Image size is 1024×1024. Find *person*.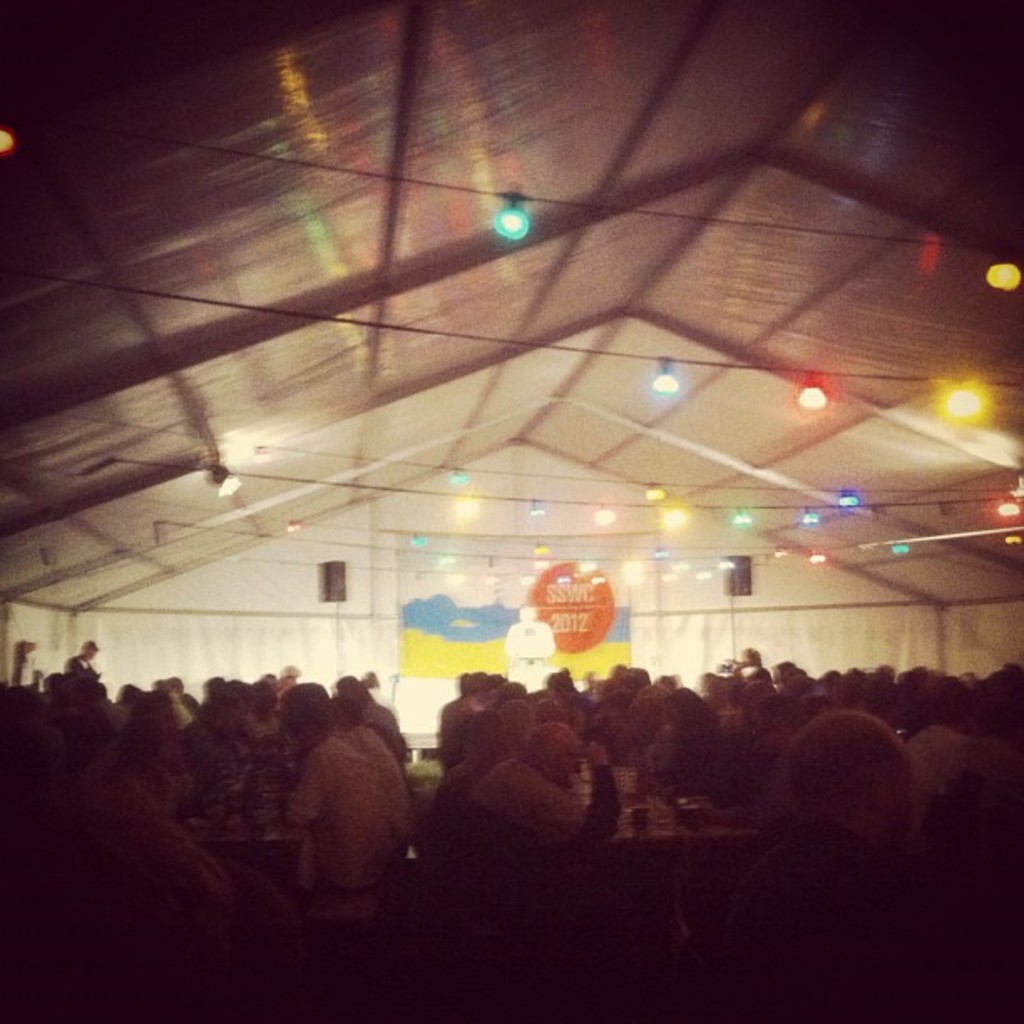
283, 683, 392, 907.
